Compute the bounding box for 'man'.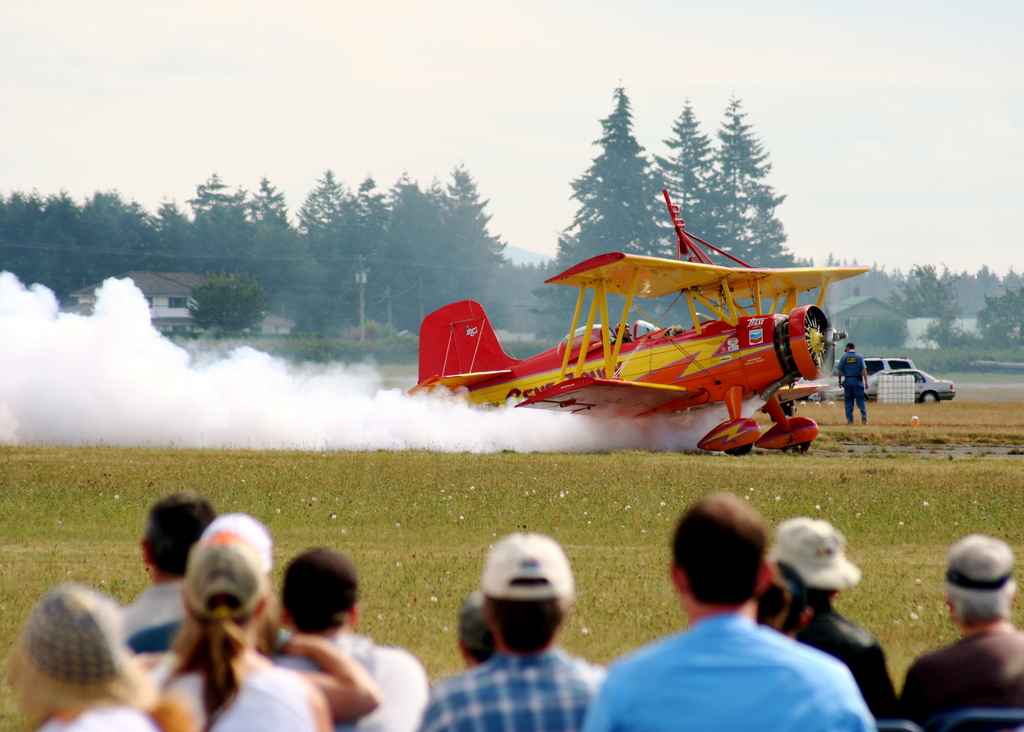
[104,489,234,672].
